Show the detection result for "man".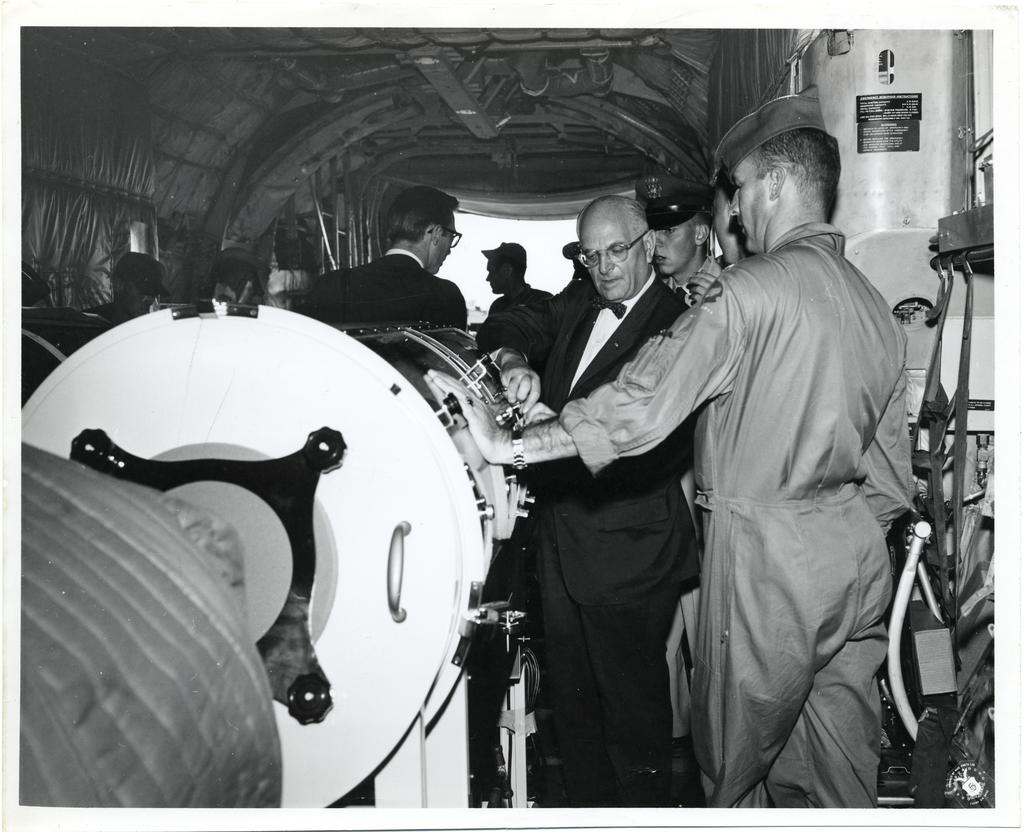
x1=472 y1=233 x2=549 y2=365.
